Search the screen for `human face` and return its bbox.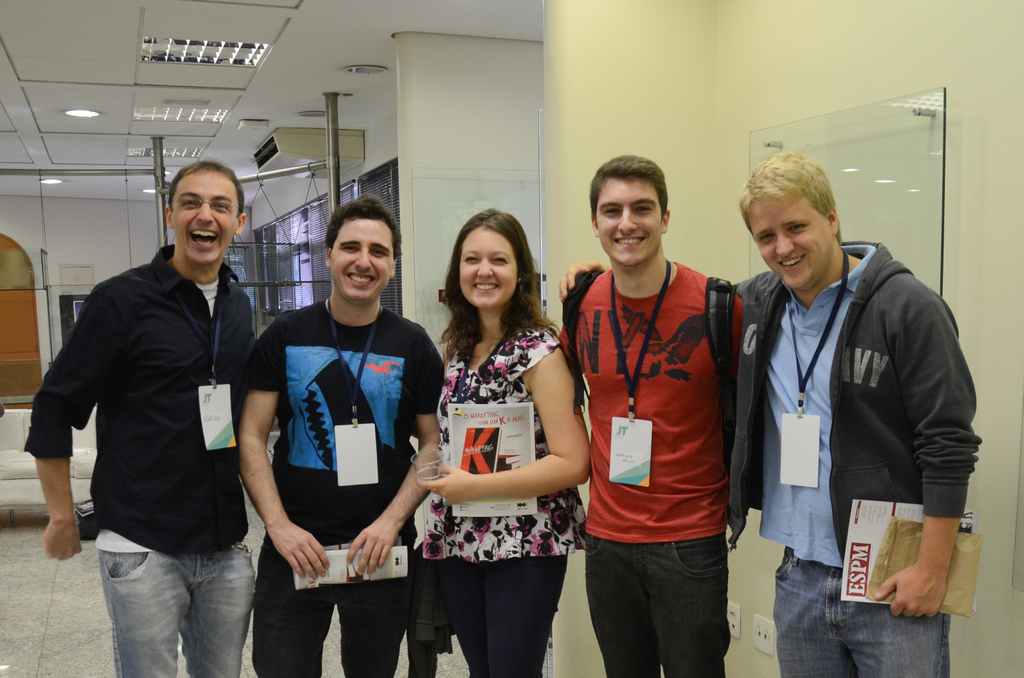
Found: left=744, top=197, right=840, bottom=284.
